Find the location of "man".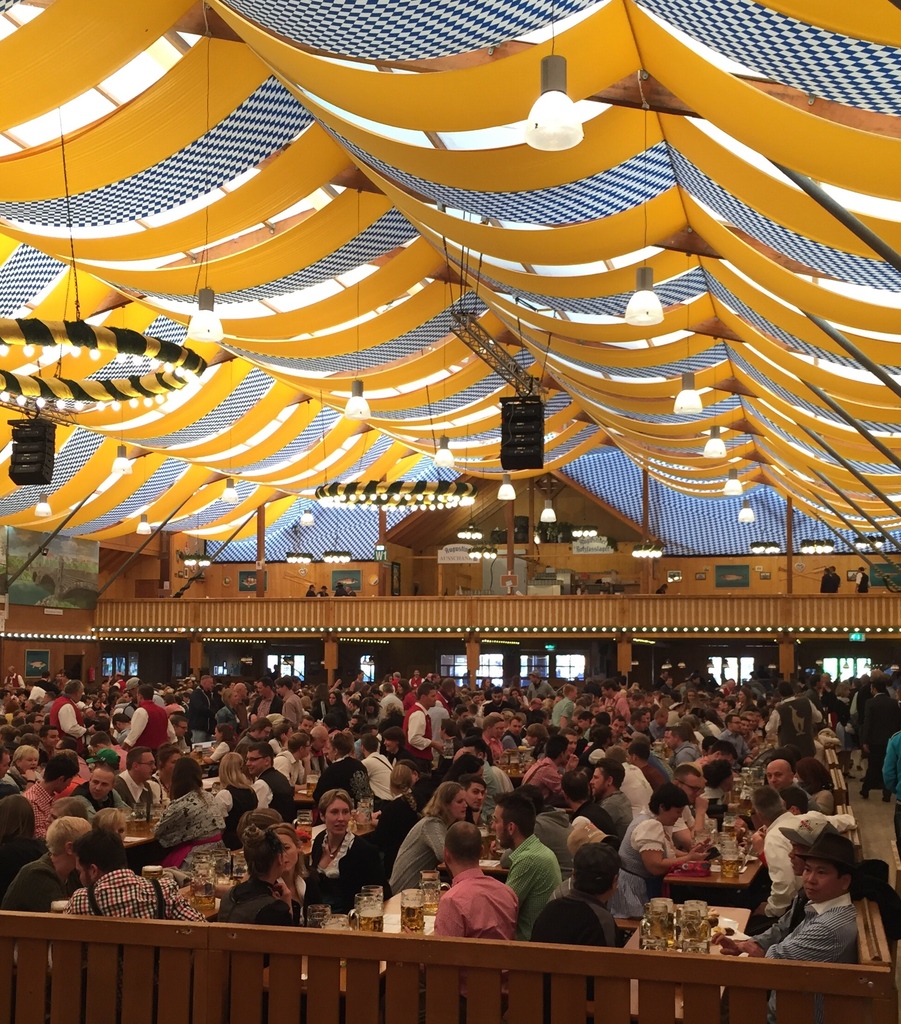
Location: <bbox>524, 738, 573, 790</bbox>.
